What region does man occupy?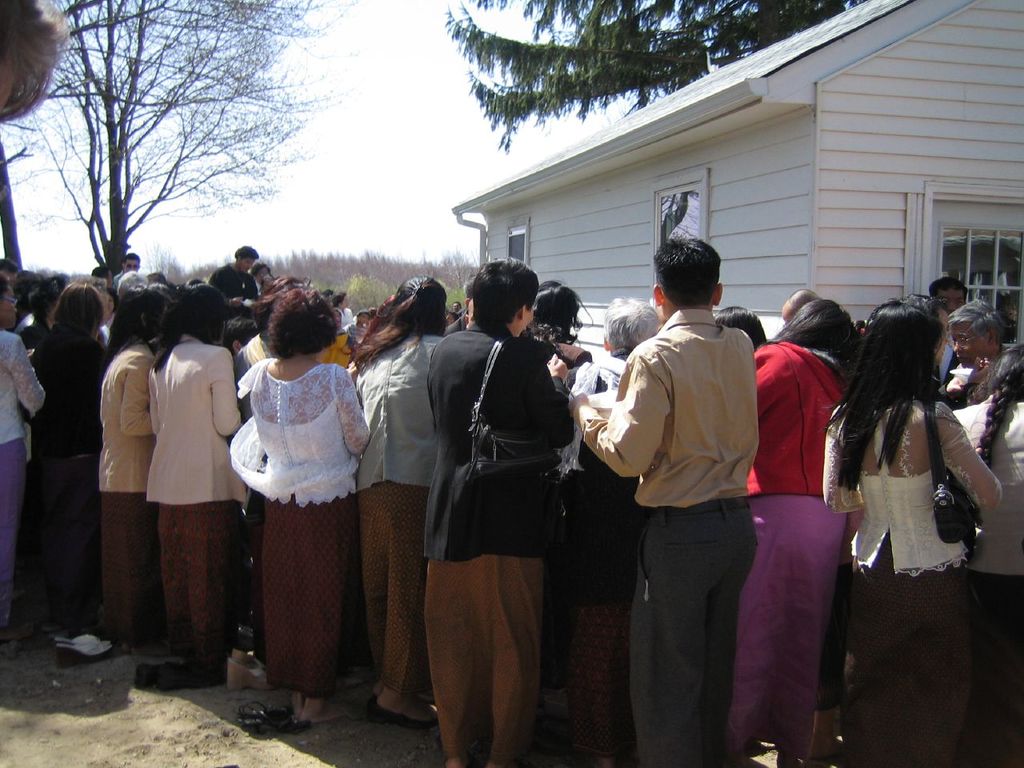
x1=423, y1=259, x2=578, y2=766.
